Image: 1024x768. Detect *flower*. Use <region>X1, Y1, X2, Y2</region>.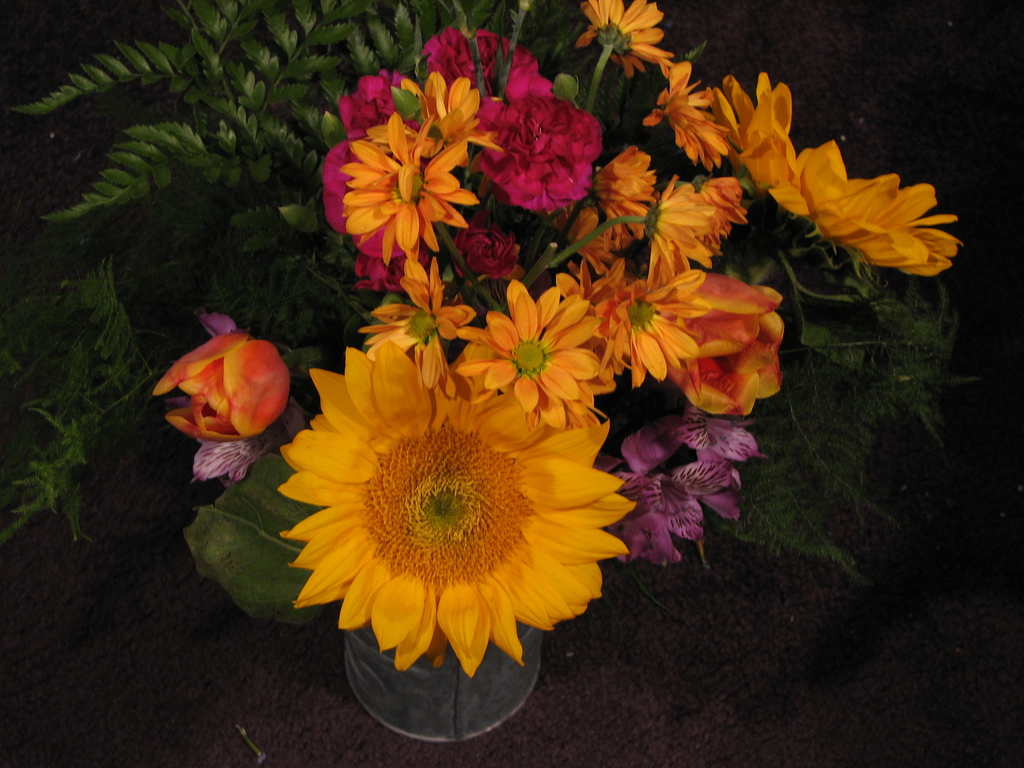
<region>565, 200, 643, 271</region>.
